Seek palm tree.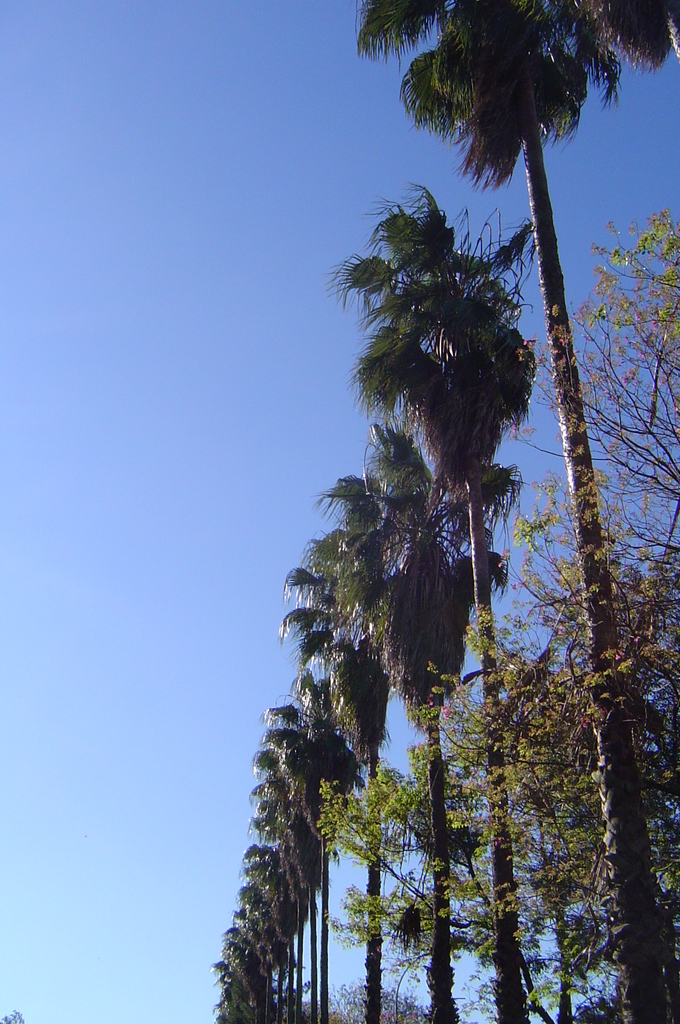
334/458/465/1018.
